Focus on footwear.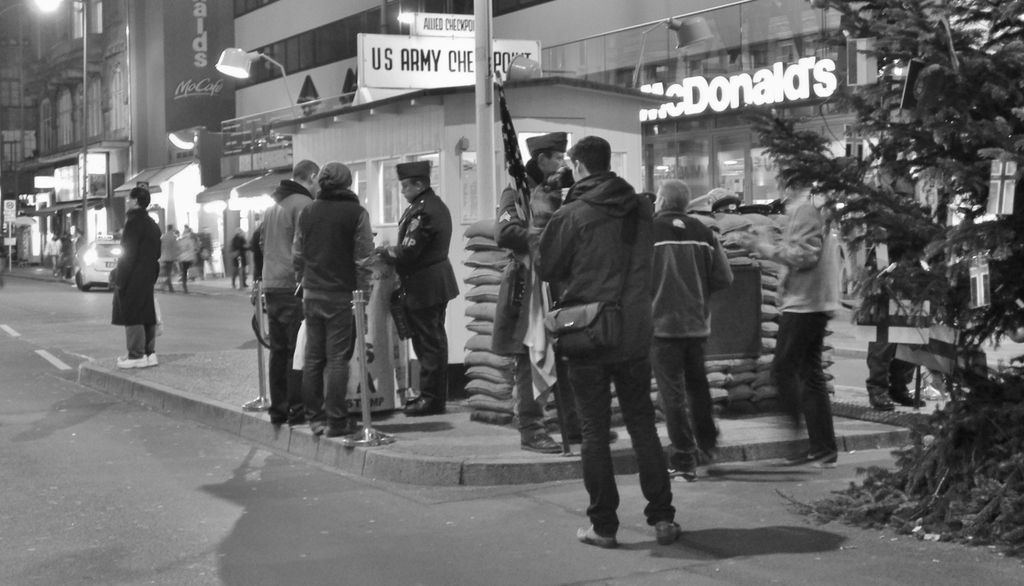
Focused at l=404, t=398, r=447, b=418.
